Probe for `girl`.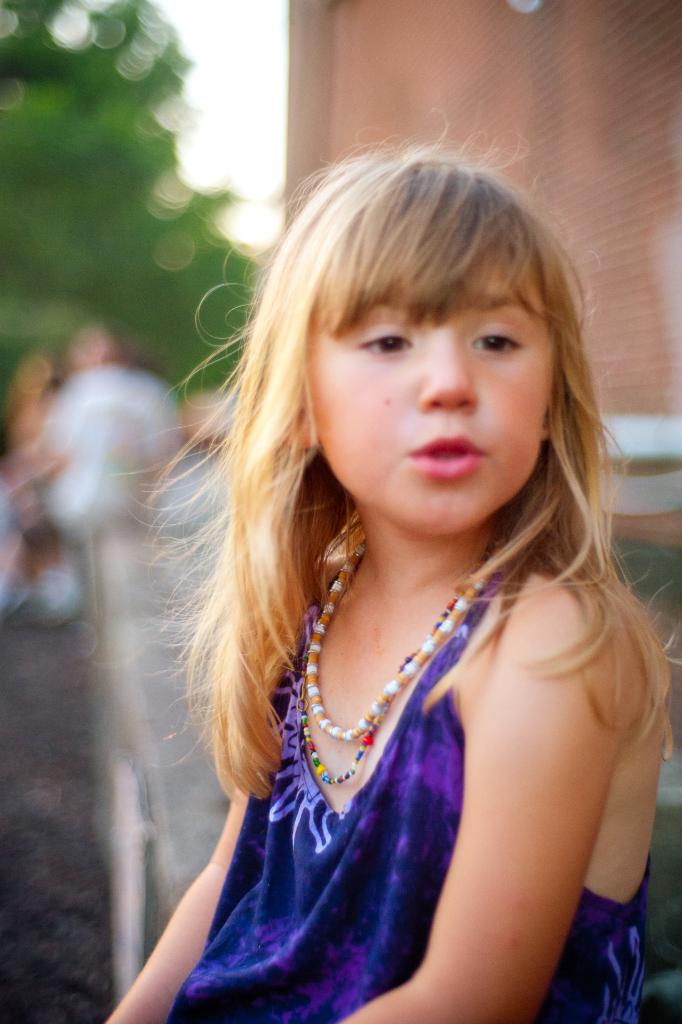
Probe result: BBox(105, 127, 681, 1023).
